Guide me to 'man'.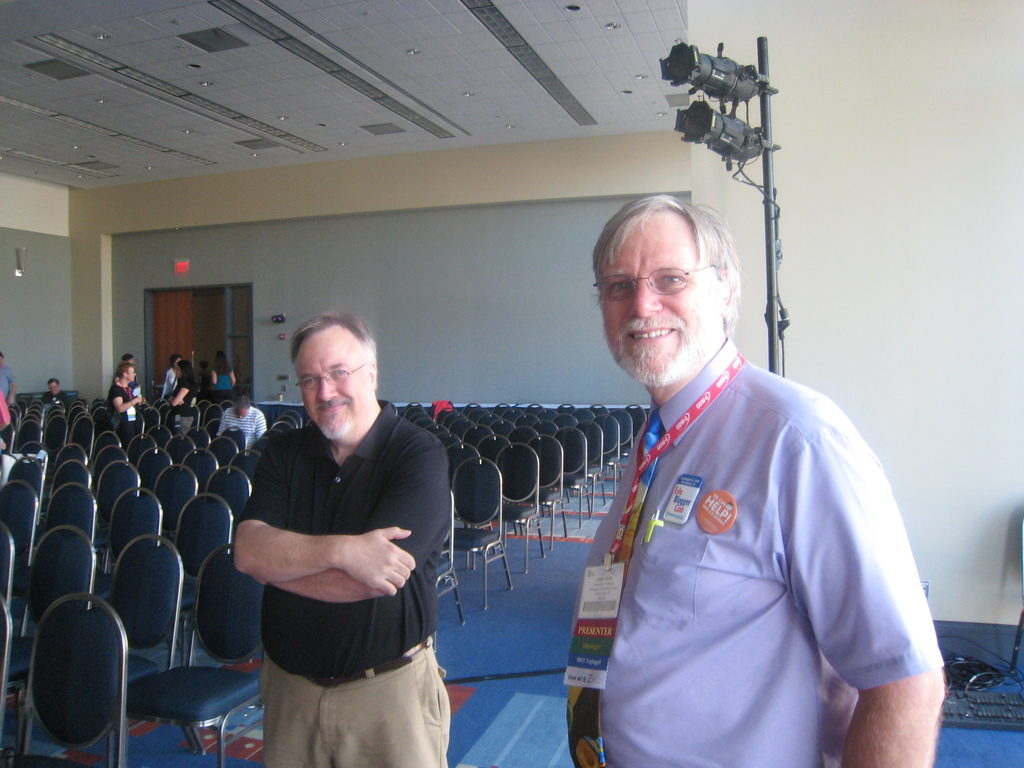
Guidance: region(103, 363, 143, 421).
